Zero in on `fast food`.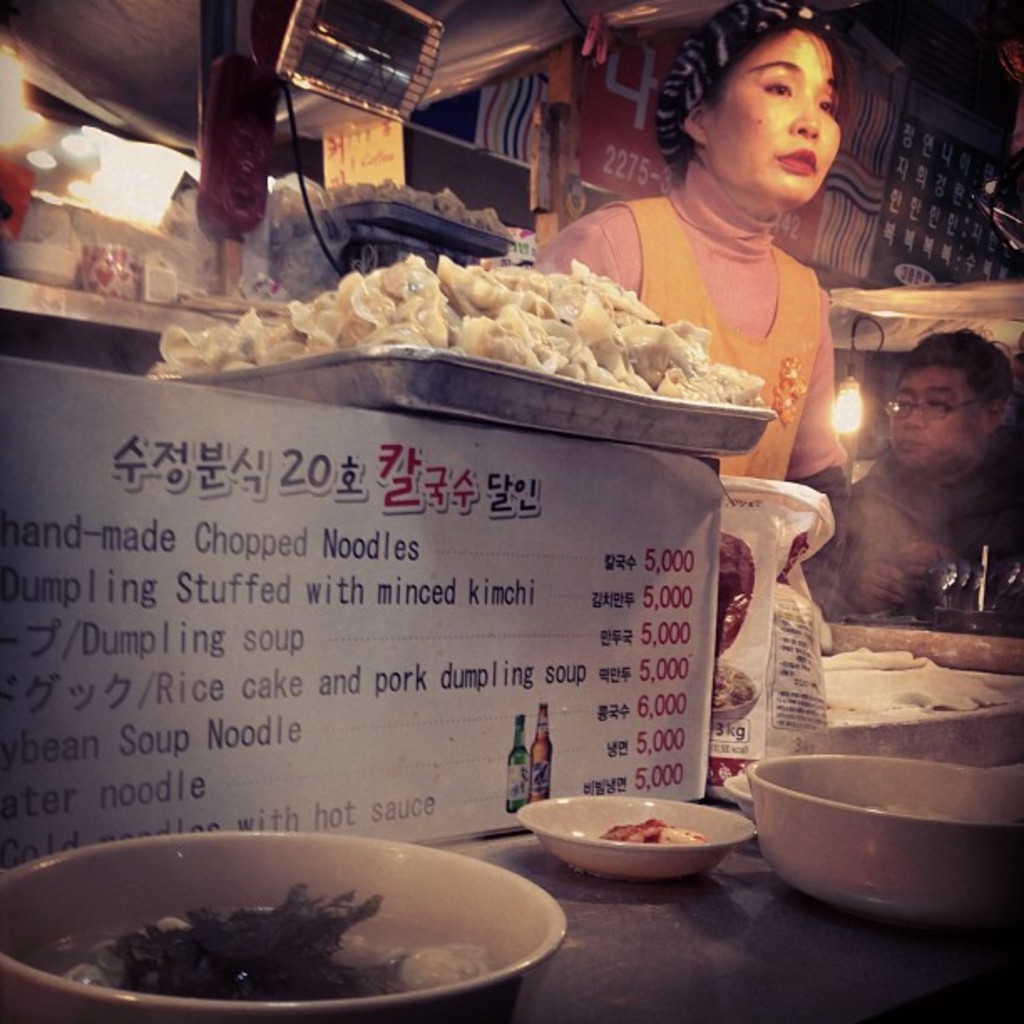
Zeroed in: bbox=(594, 813, 706, 840).
